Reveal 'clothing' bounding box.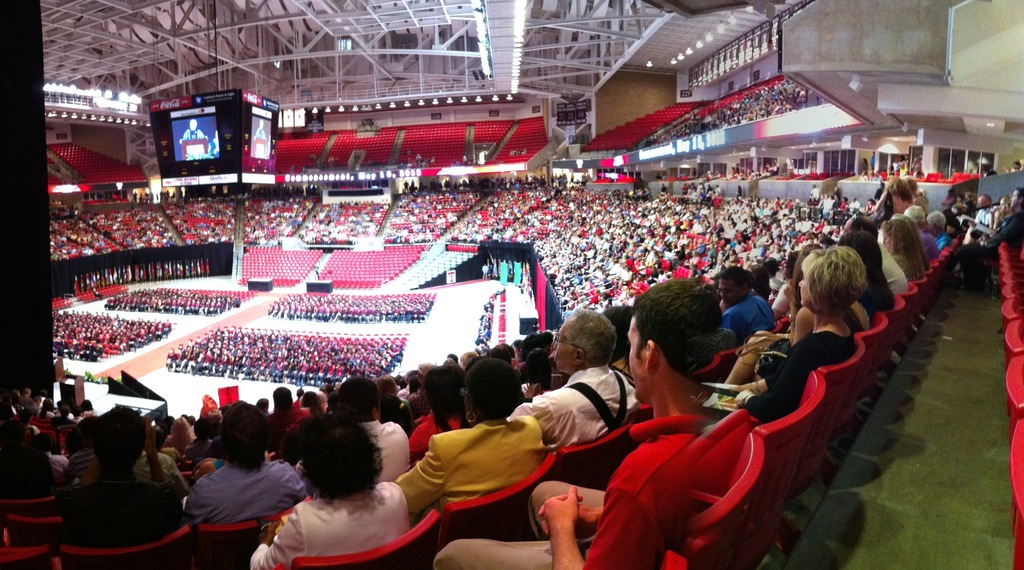
Revealed: {"x1": 248, "y1": 481, "x2": 412, "y2": 569}.
